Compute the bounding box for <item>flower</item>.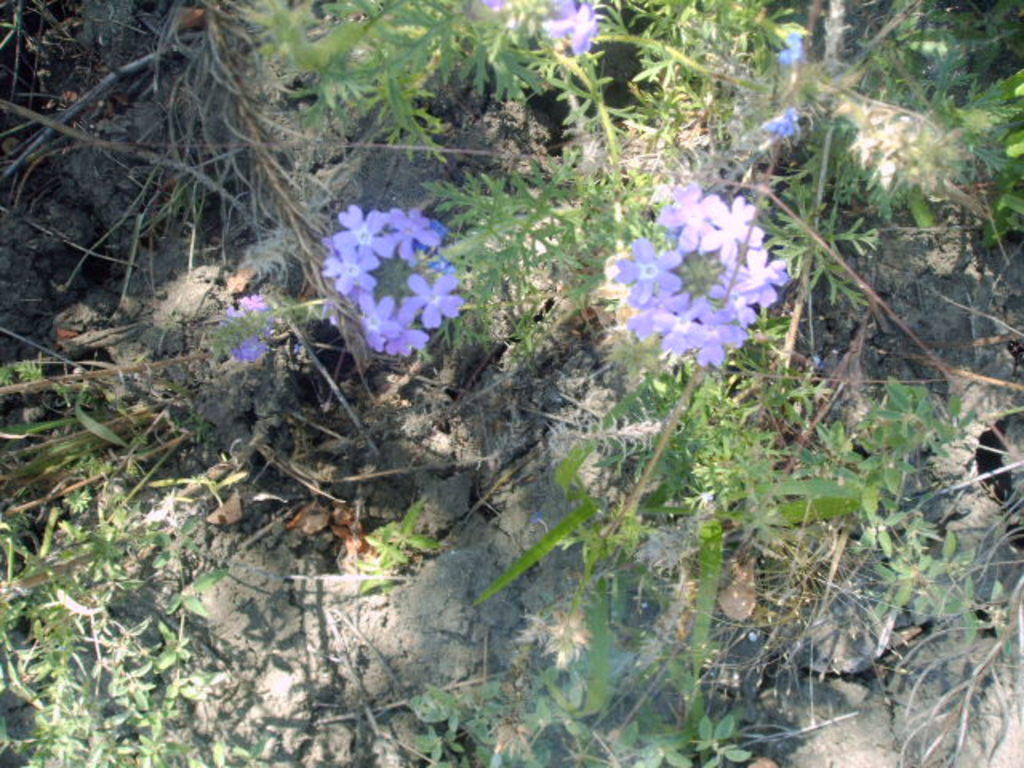
(left=475, top=0, right=547, bottom=34).
